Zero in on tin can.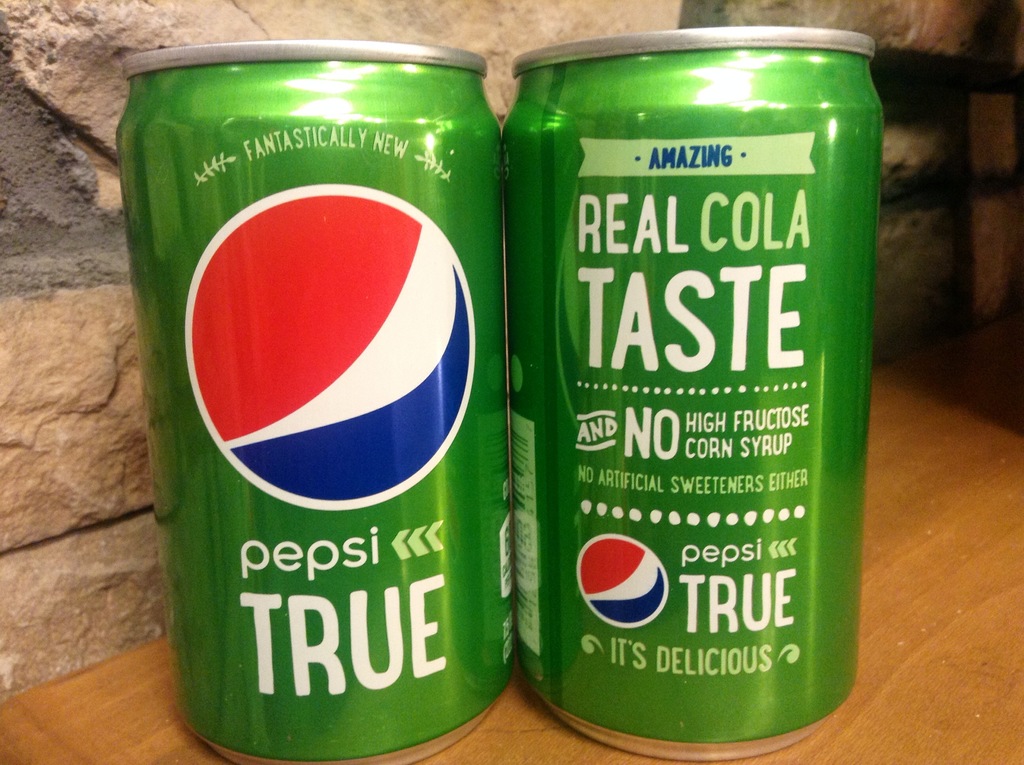
Zeroed in: 113,36,516,764.
